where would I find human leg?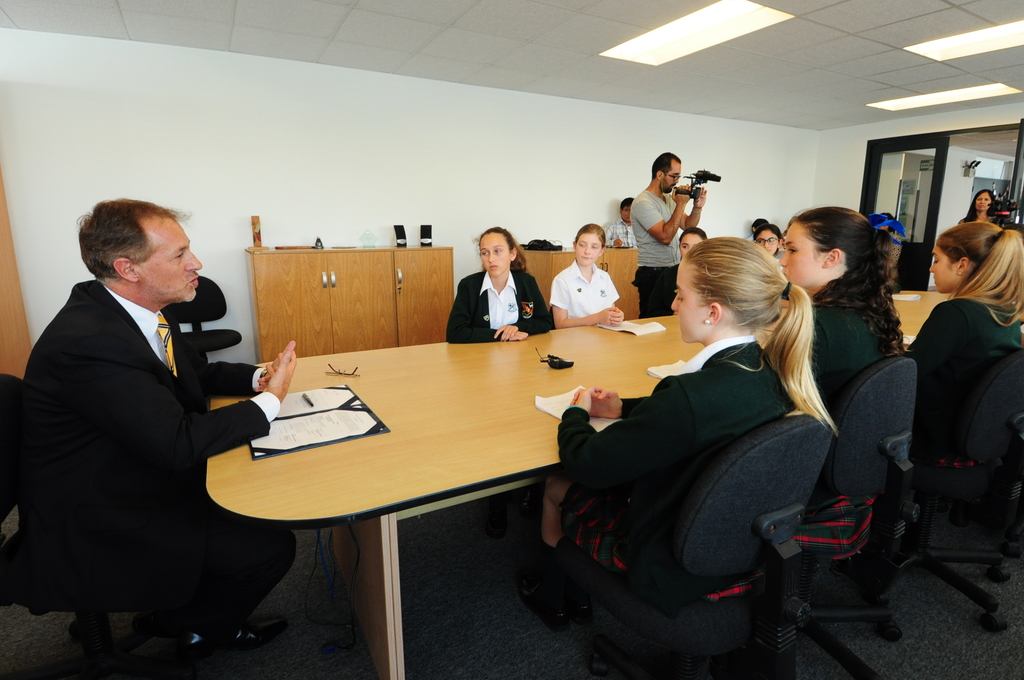
At x1=87, y1=512, x2=294, y2=660.
